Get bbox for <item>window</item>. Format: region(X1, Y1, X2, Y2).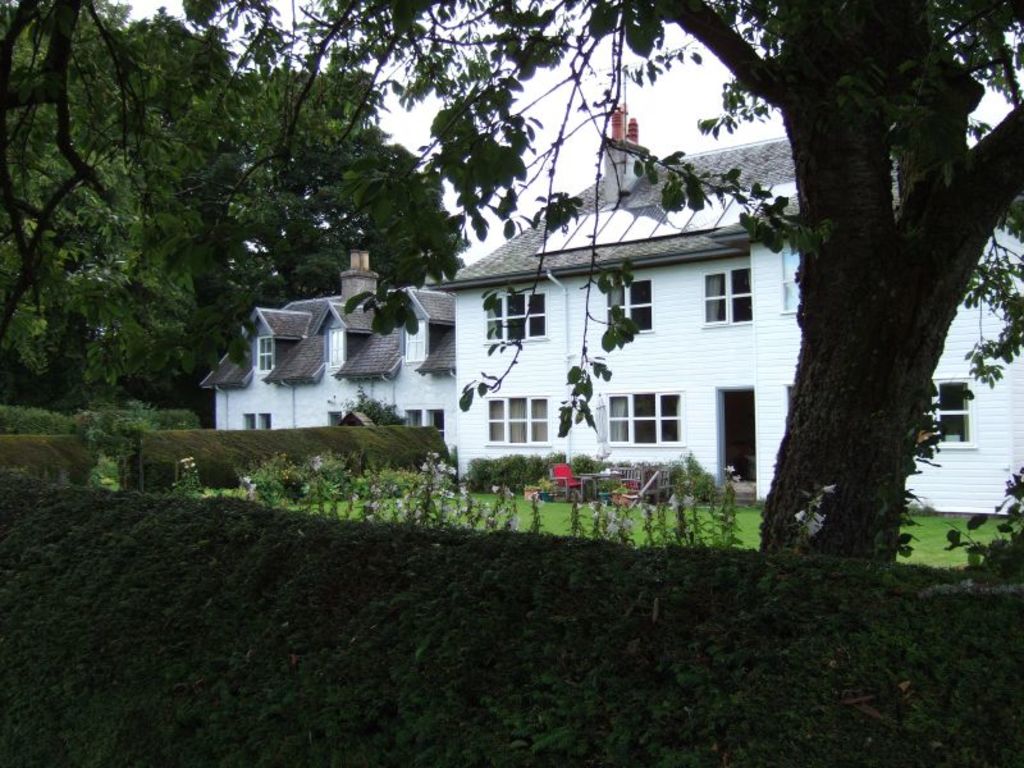
region(486, 298, 552, 344).
